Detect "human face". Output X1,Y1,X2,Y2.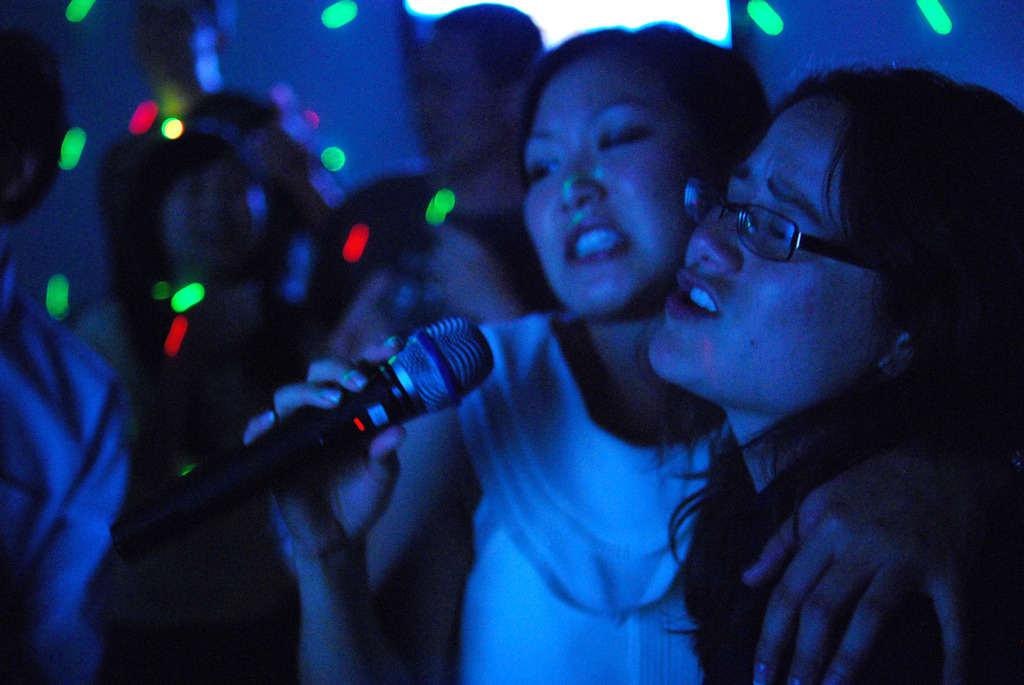
519,54,708,317.
